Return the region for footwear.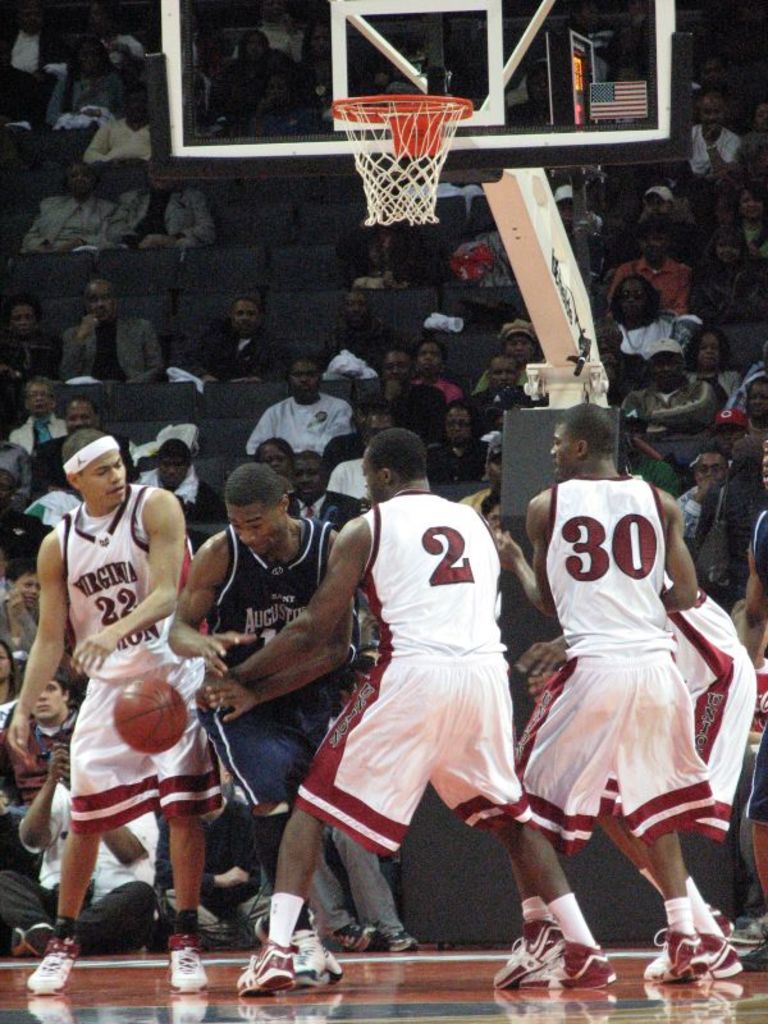
237 941 293 1006.
